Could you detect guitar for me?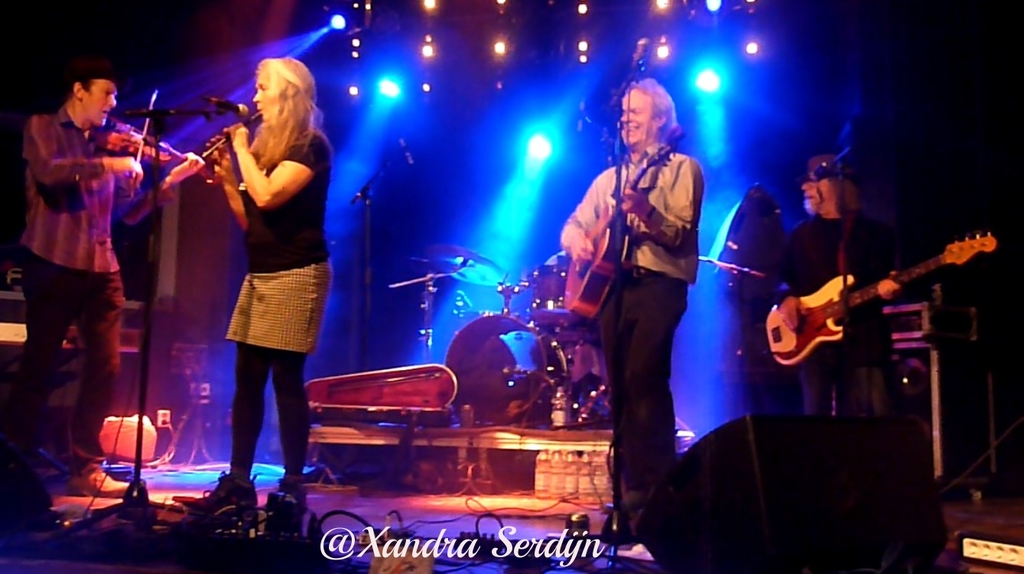
Detection result: {"x1": 559, "y1": 125, "x2": 688, "y2": 316}.
